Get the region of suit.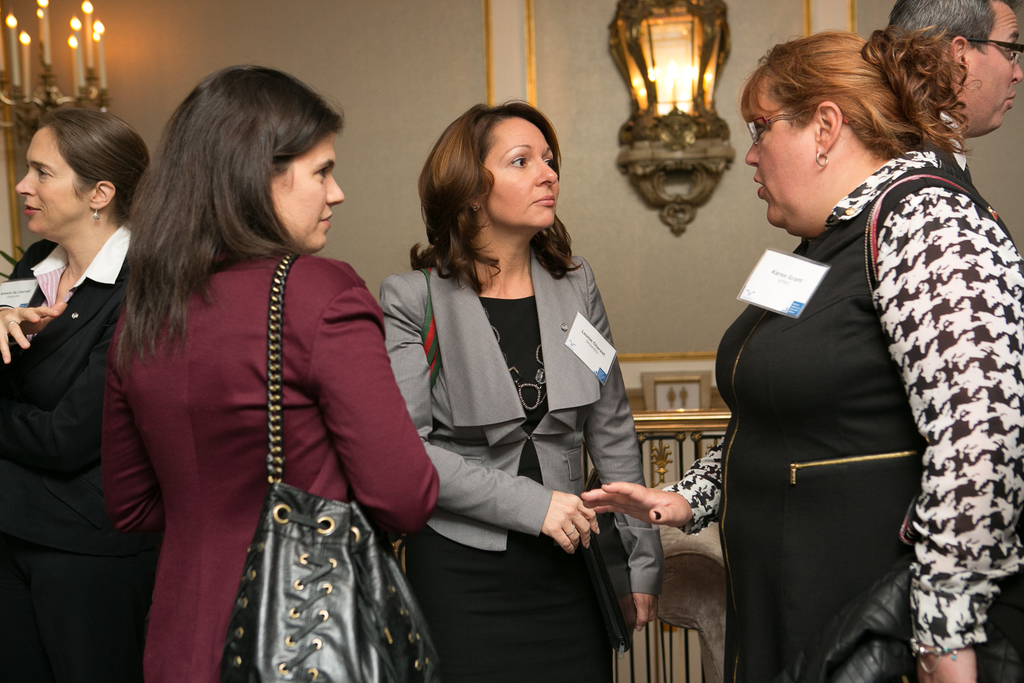
bbox=[97, 252, 445, 682].
